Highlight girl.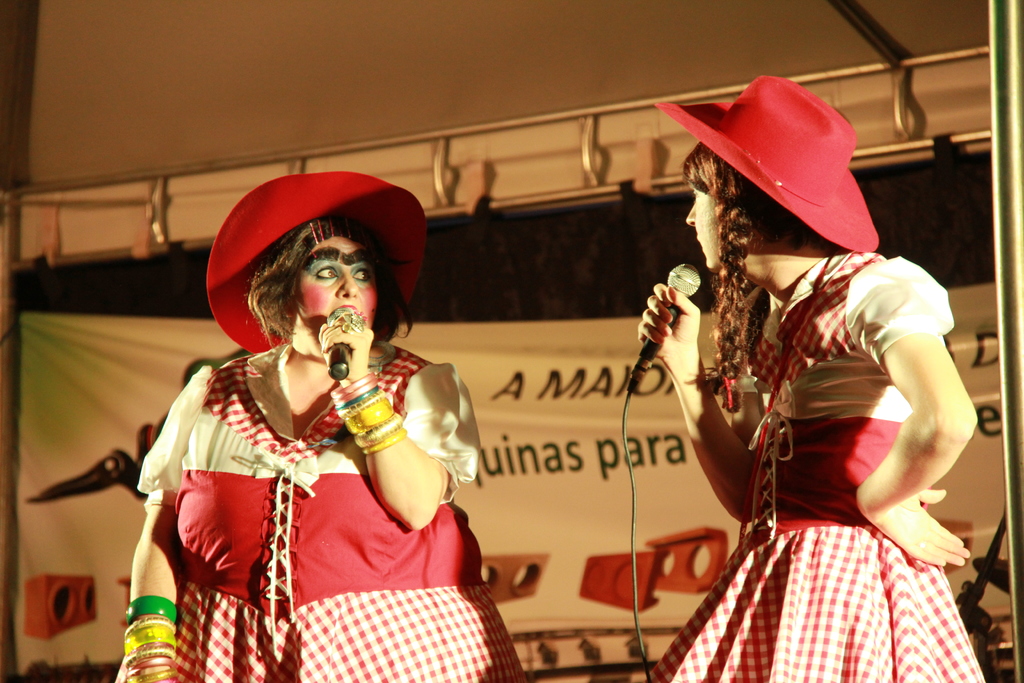
Highlighted region: [left=634, top=73, right=984, bottom=682].
